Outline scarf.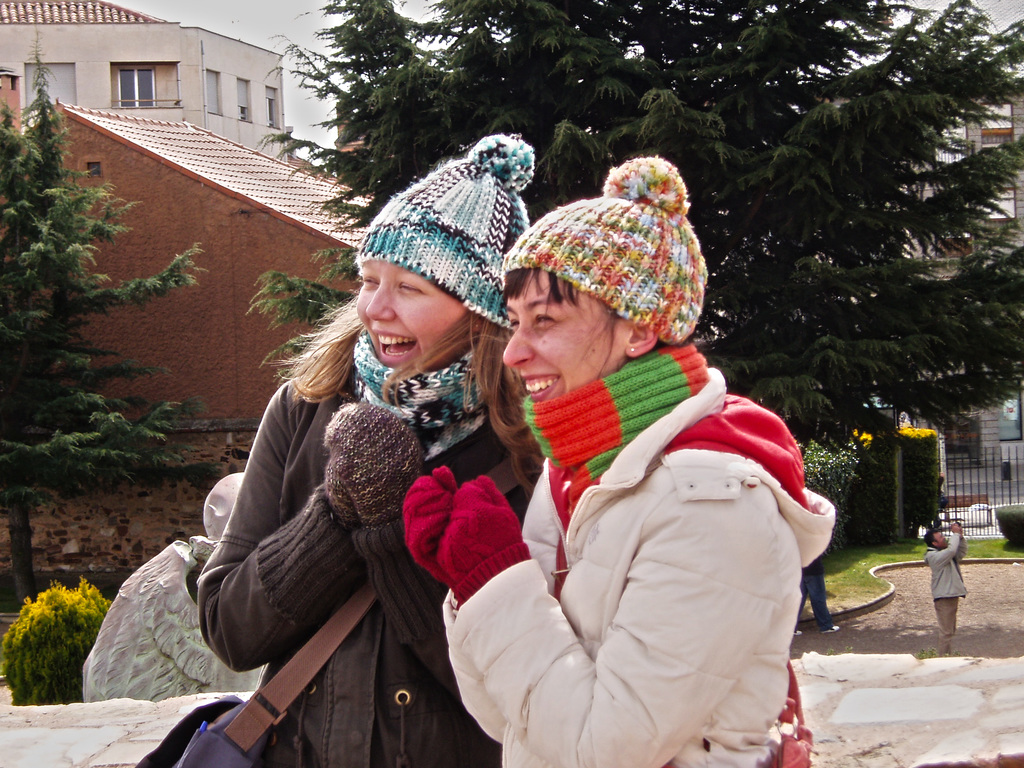
Outline: <box>523,340,709,563</box>.
